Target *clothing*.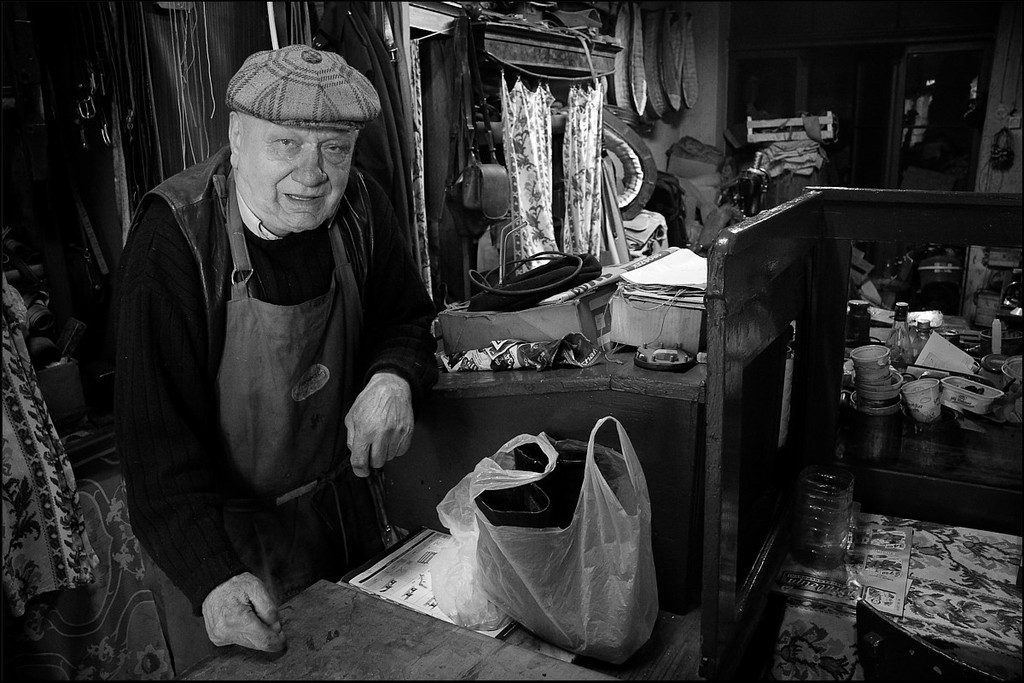
Target region: crop(100, 121, 446, 590).
